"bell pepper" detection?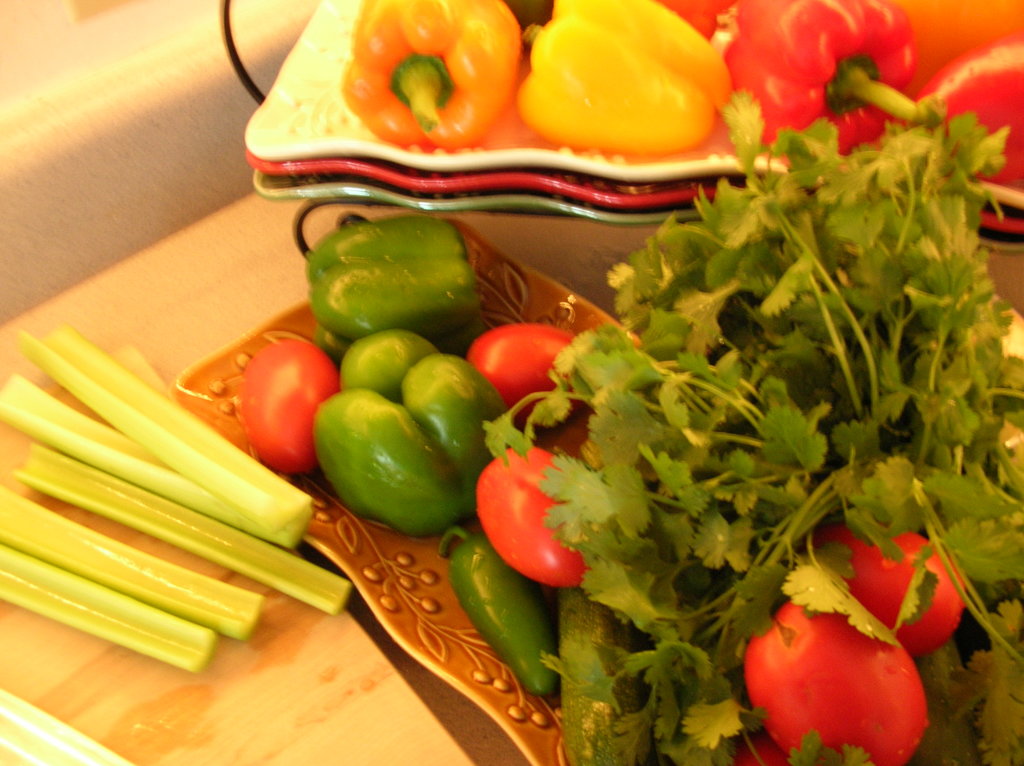
(x1=317, y1=337, x2=517, y2=544)
